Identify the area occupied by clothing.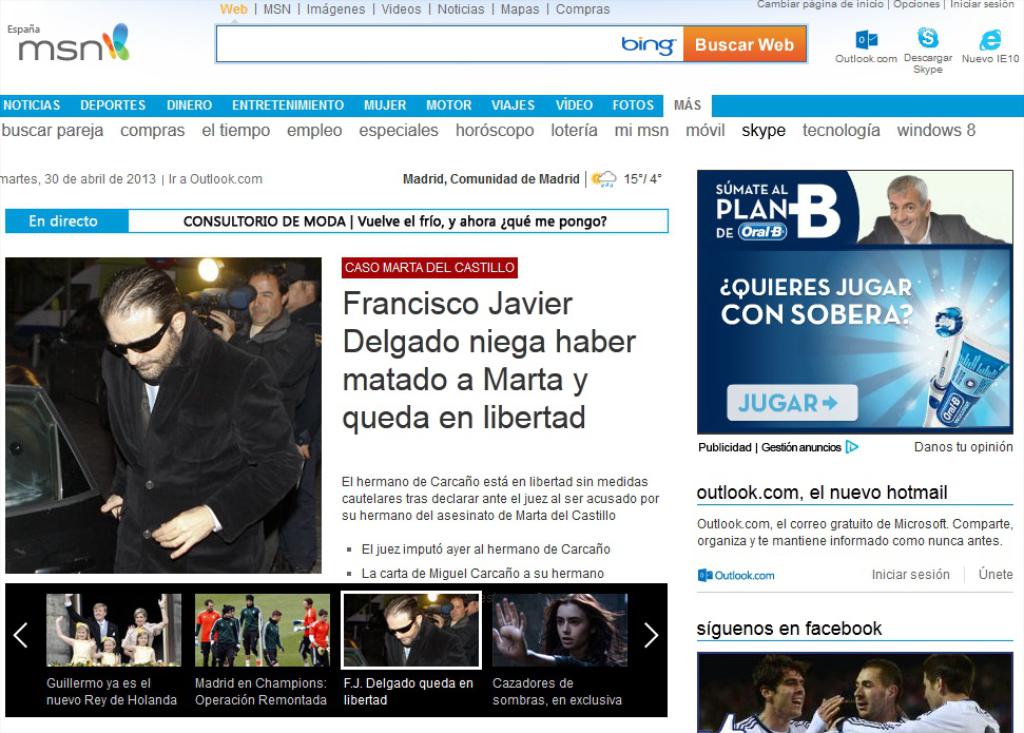
Area: (74, 287, 303, 592).
